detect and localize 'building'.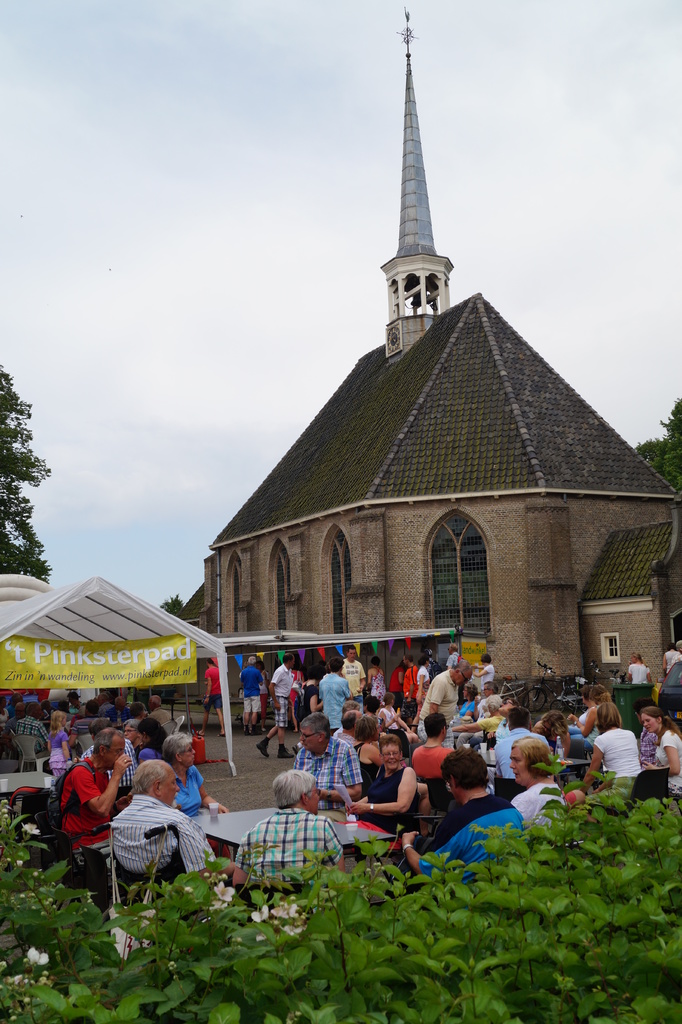
Localized at BBox(178, 1, 681, 708).
